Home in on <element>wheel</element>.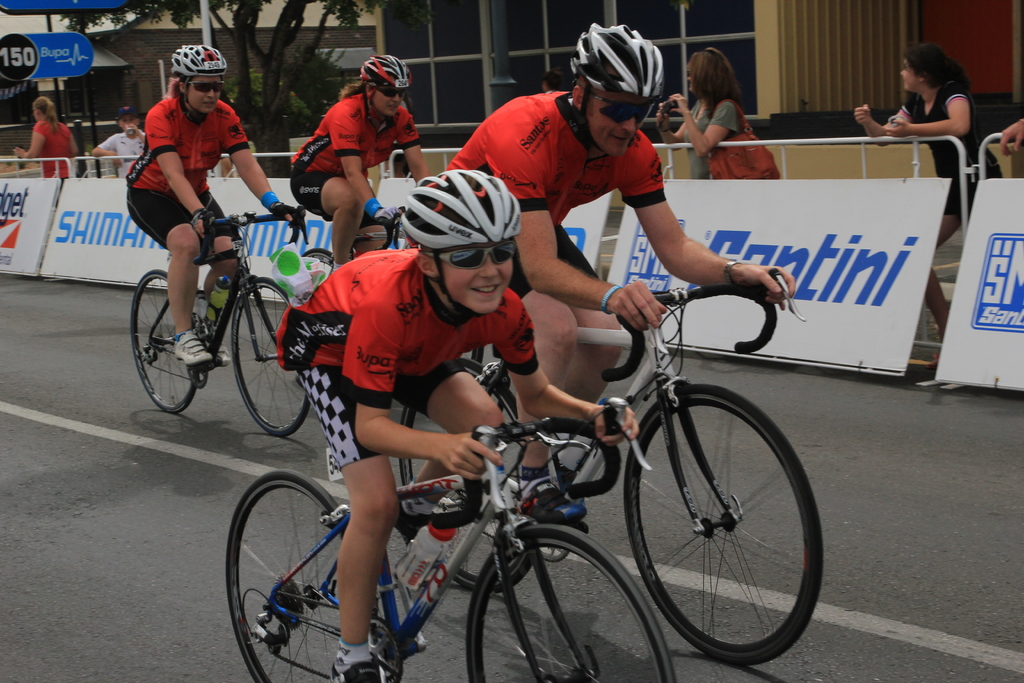
Homed in at box=[625, 352, 813, 668].
